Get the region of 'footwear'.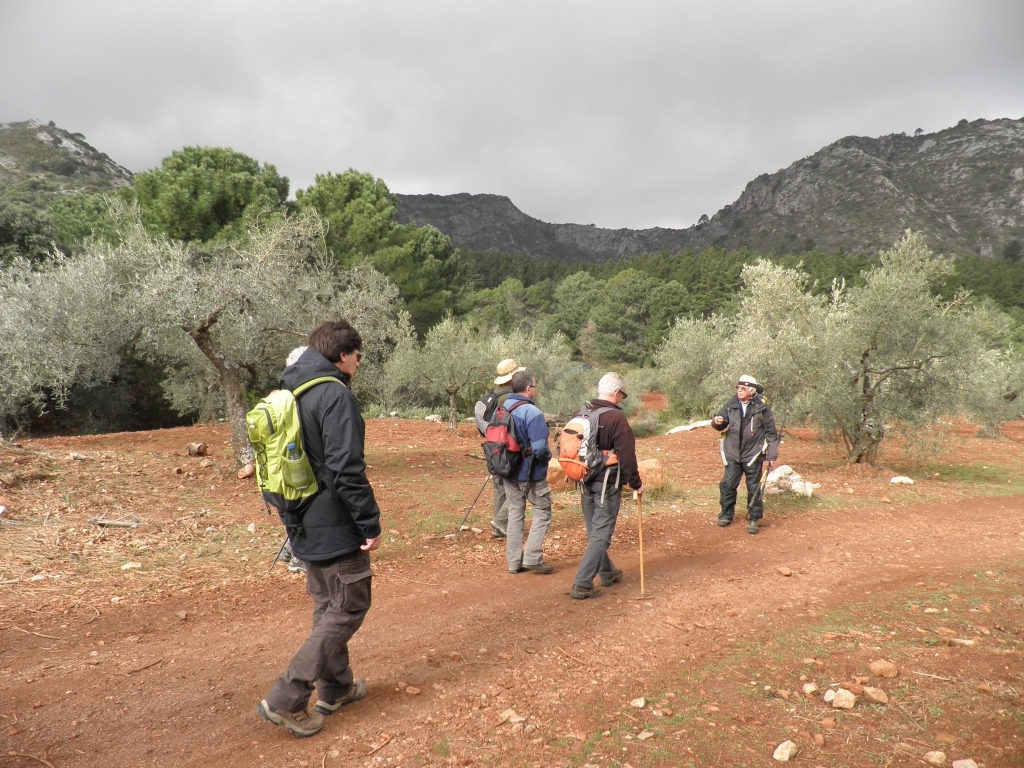
detection(566, 581, 601, 601).
